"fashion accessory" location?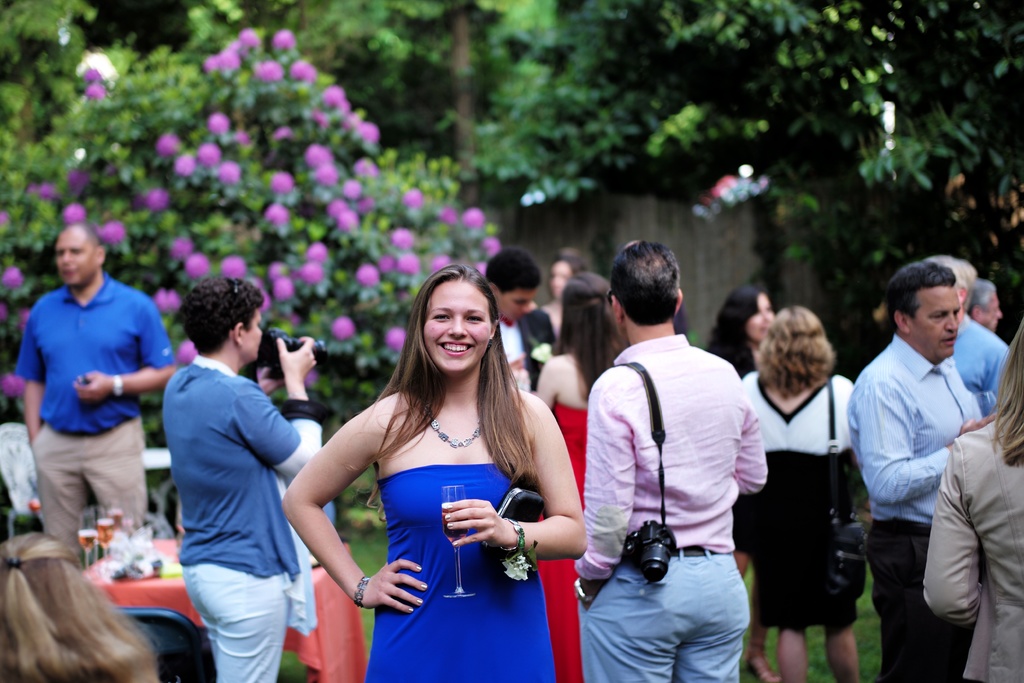
select_region(420, 399, 485, 451)
